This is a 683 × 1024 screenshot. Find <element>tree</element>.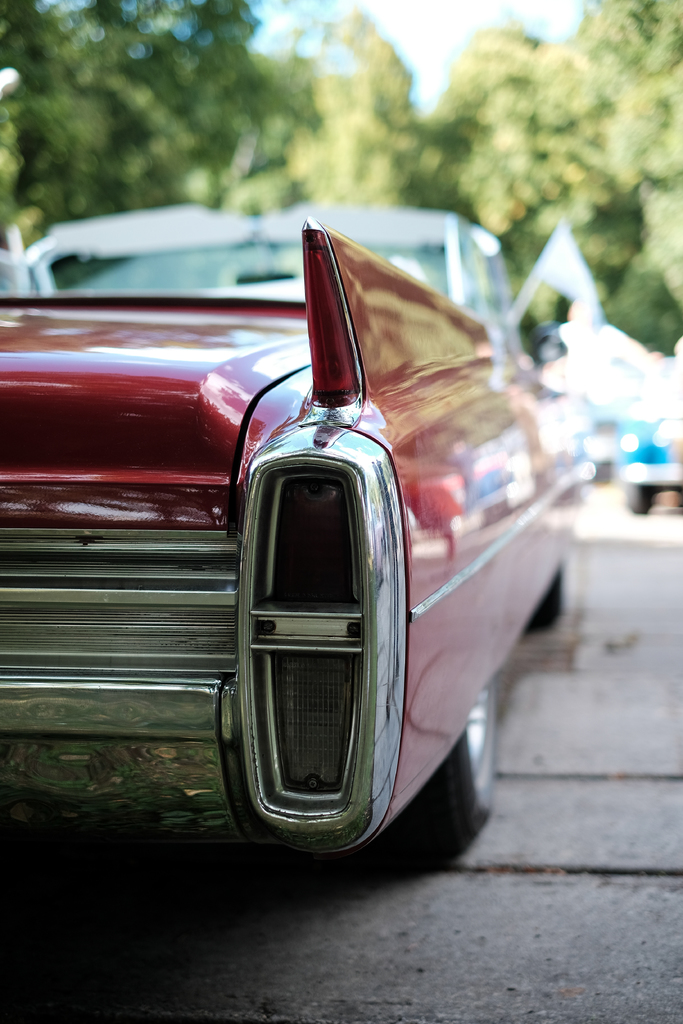
Bounding box: box=[1, 0, 316, 234].
